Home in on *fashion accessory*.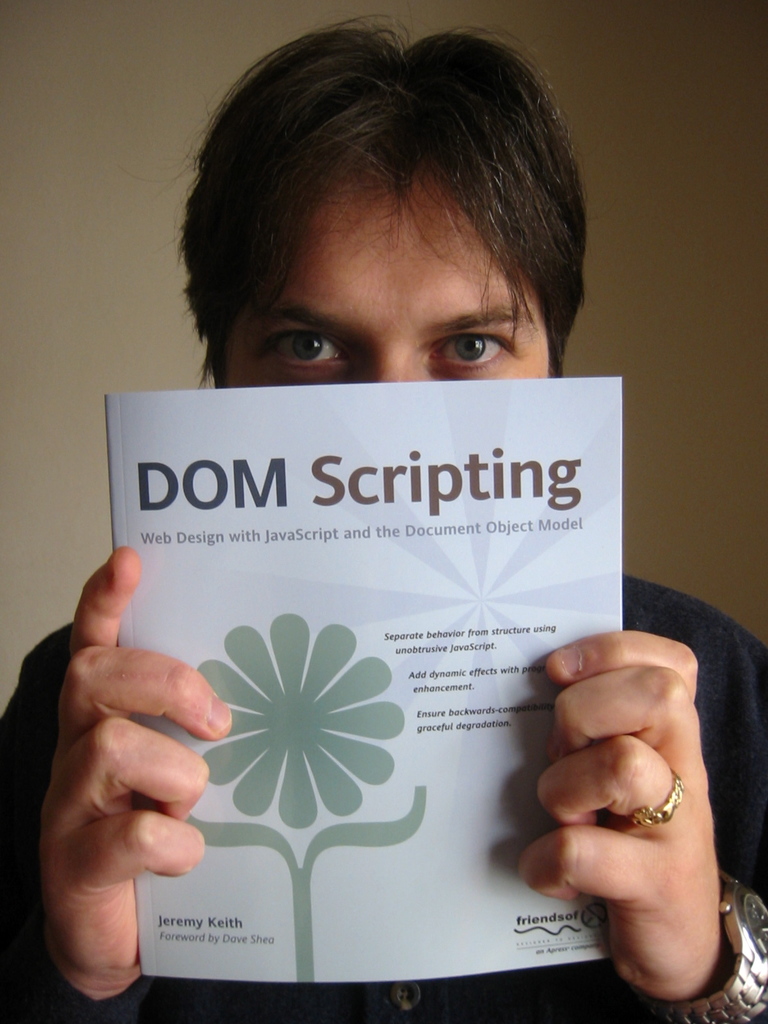
Homed in at 612/771/687/834.
